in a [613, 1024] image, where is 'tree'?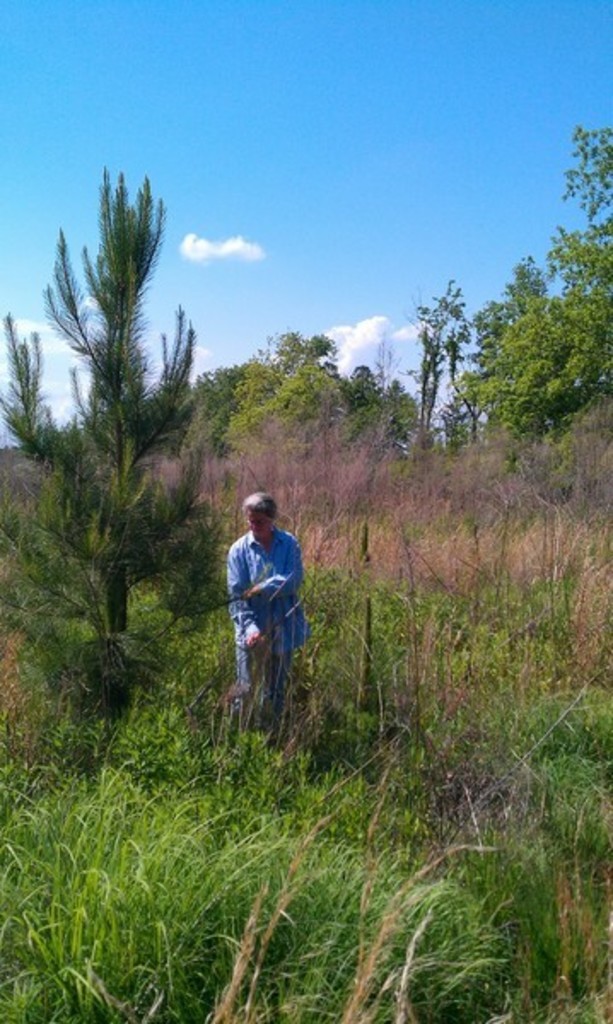
region(480, 271, 557, 331).
